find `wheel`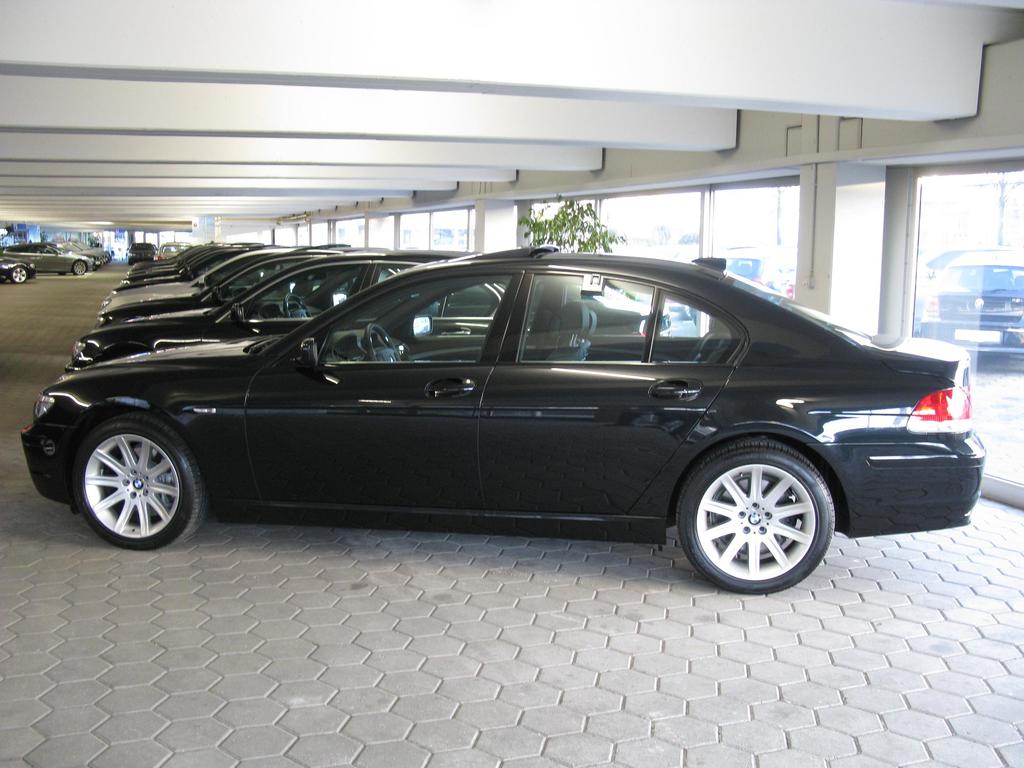
(74, 260, 87, 275)
